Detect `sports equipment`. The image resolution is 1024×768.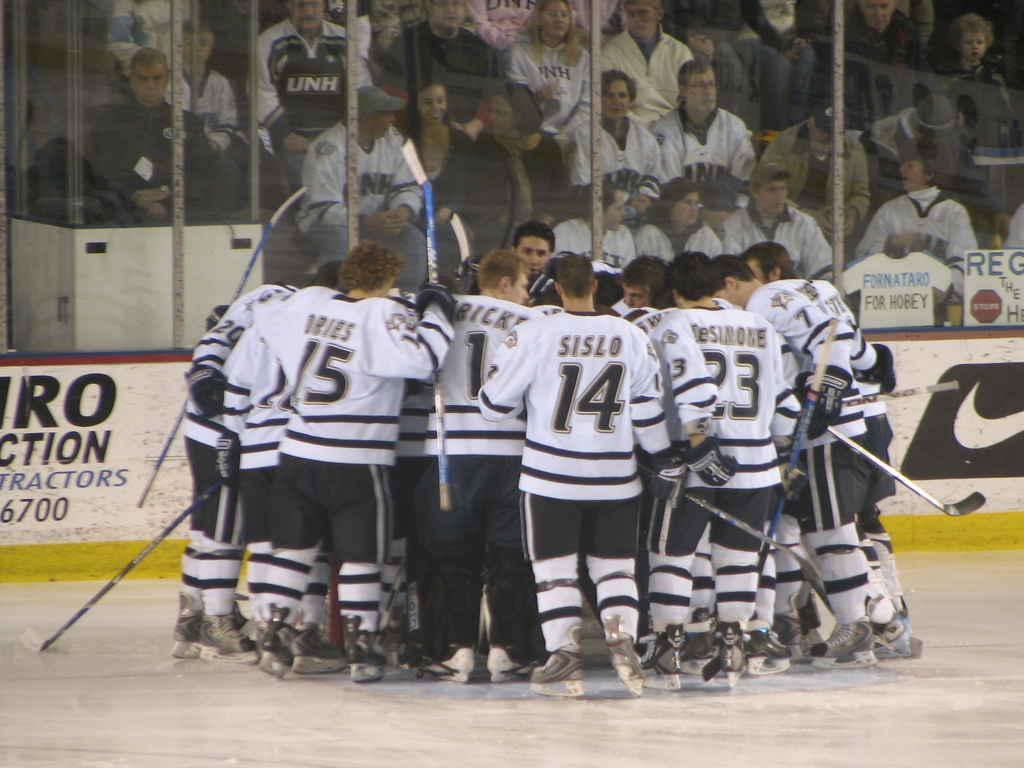
(22, 479, 223, 651).
